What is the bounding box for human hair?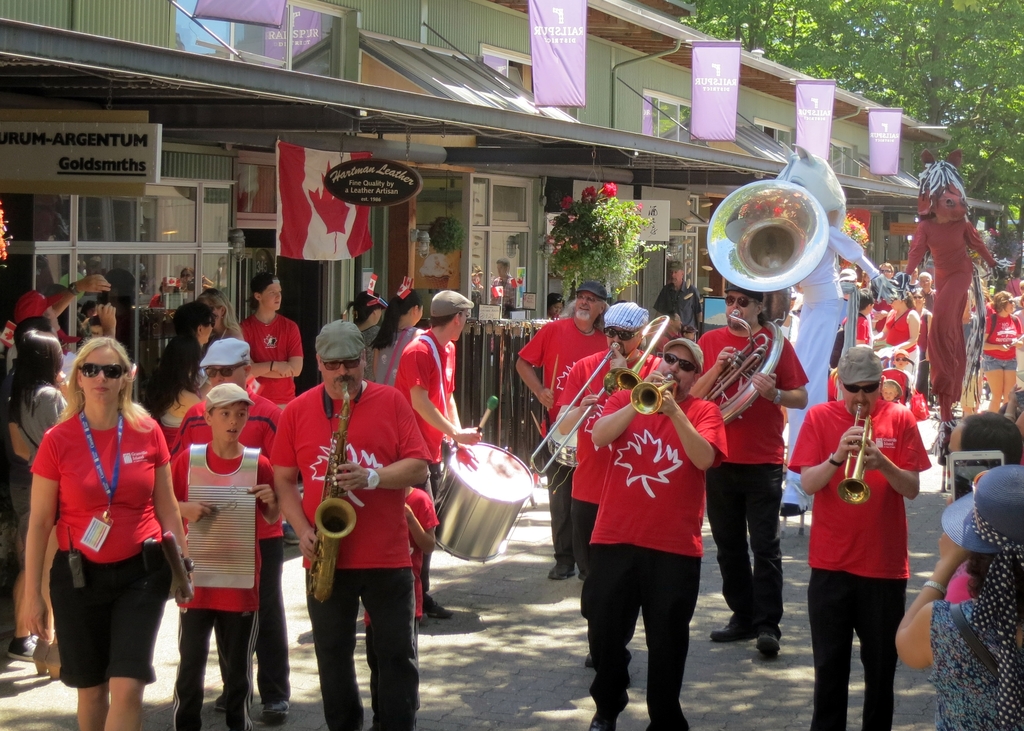
[861, 269, 869, 280].
